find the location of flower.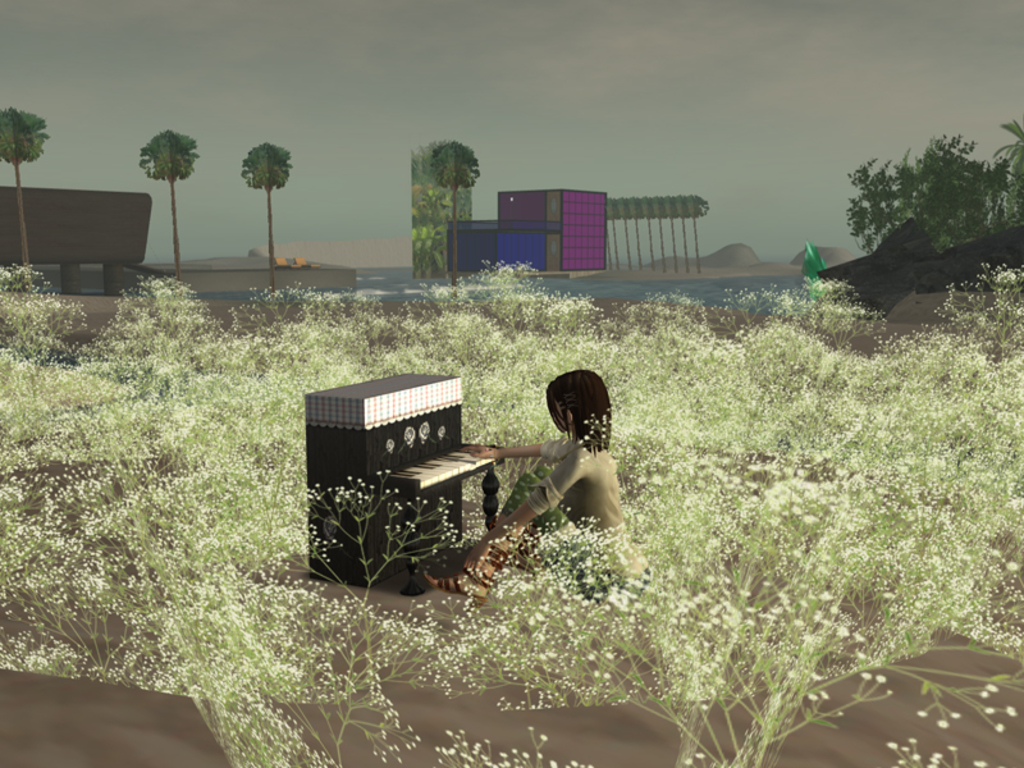
Location: (left=920, top=710, right=925, bottom=716).
